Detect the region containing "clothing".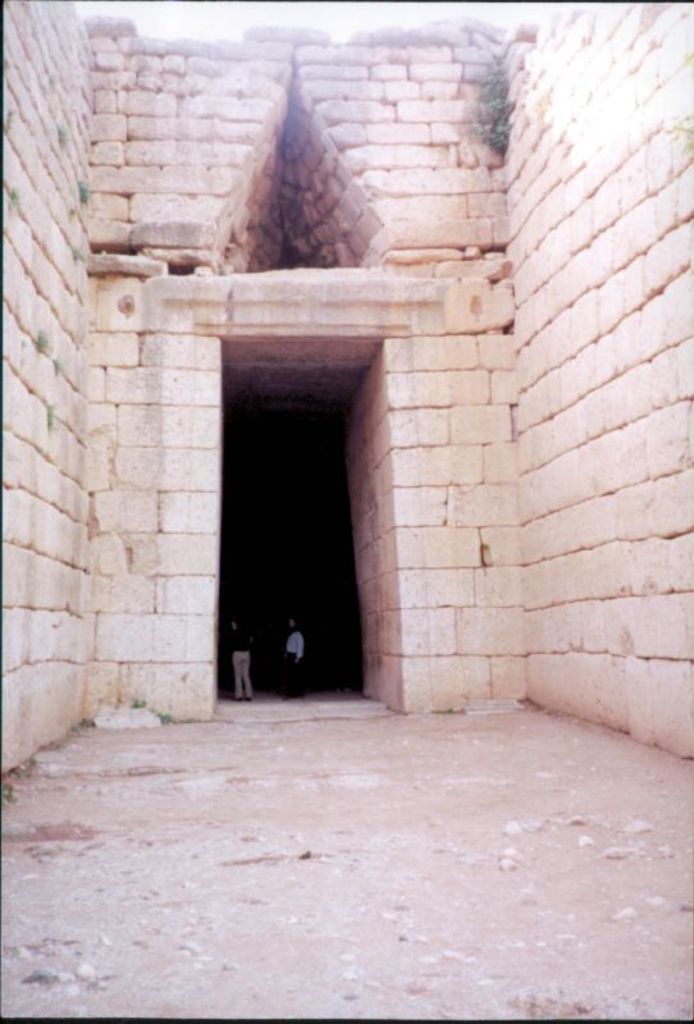
bbox=(232, 627, 251, 699).
